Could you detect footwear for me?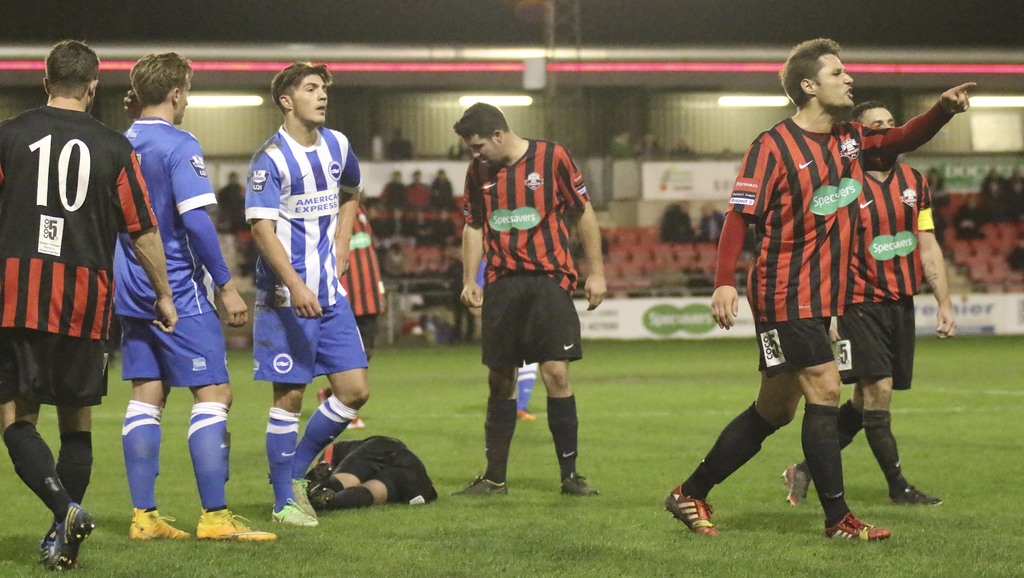
Detection result: x1=515 y1=406 x2=536 y2=418.
